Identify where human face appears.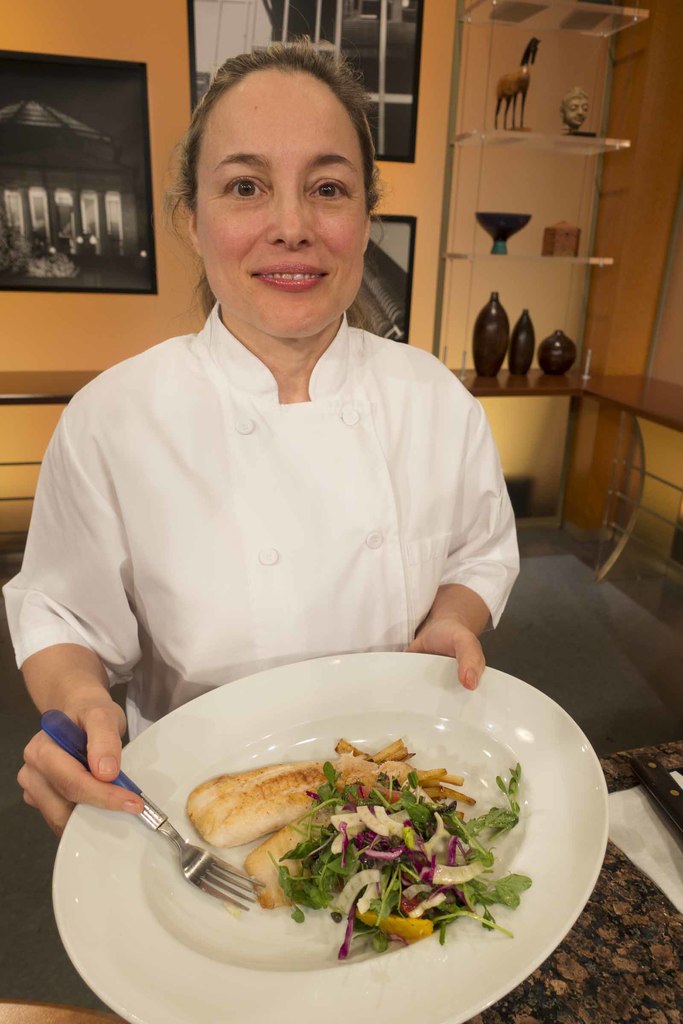
Appears at BBox(193, 74, 363, 337).
